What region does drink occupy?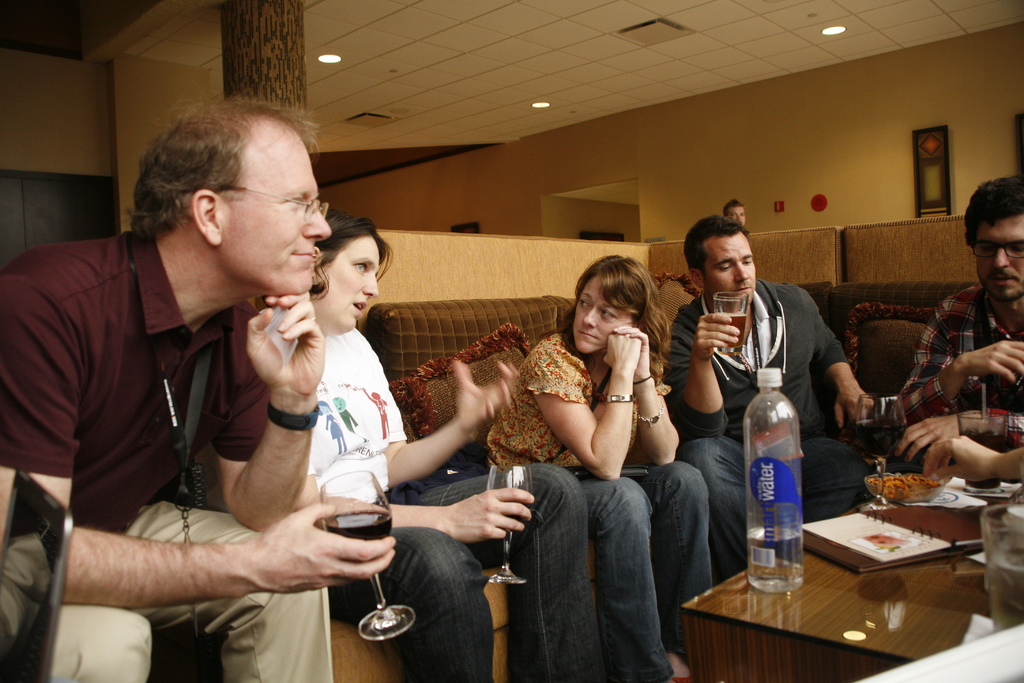
region(856, 419, 908, 457).
